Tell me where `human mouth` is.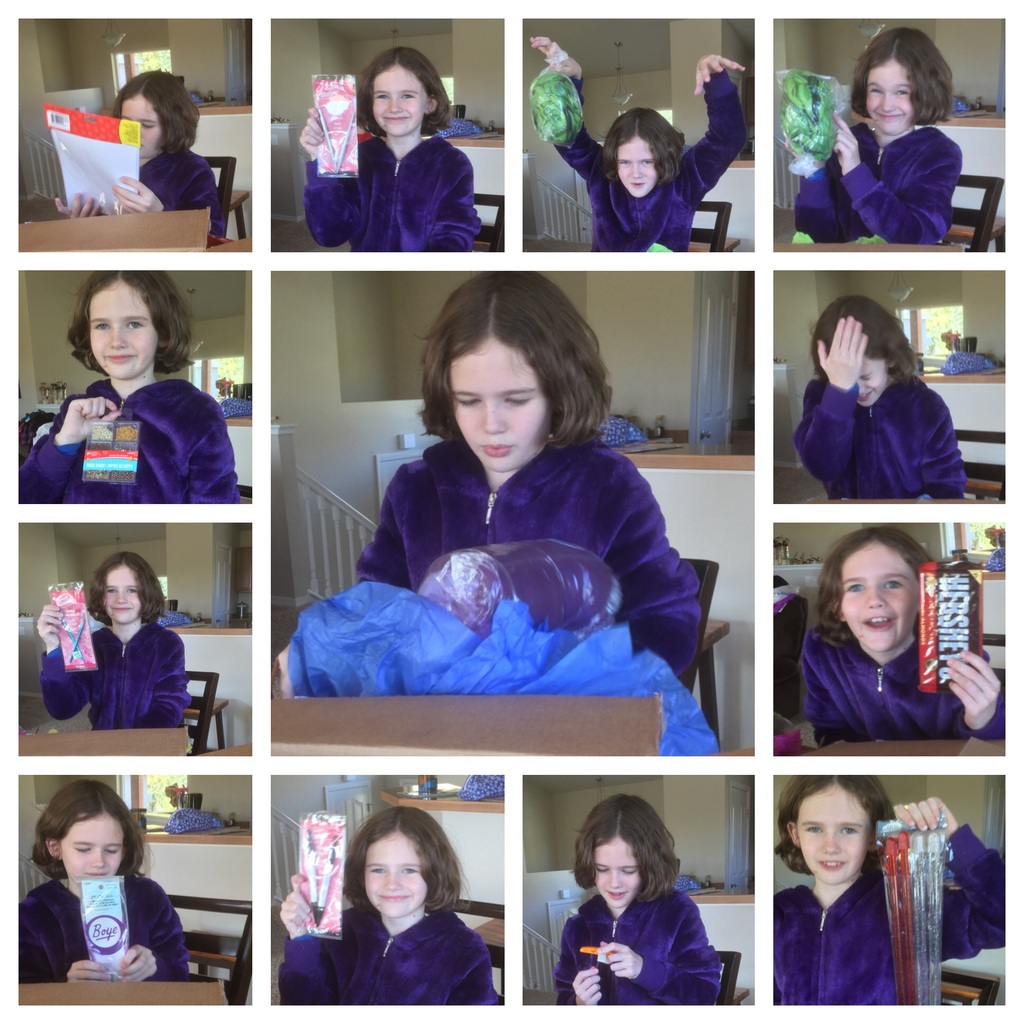
`human mouth` is at {"x1": 373, "y1": 896, "x2": 410, "y2": 898}.
